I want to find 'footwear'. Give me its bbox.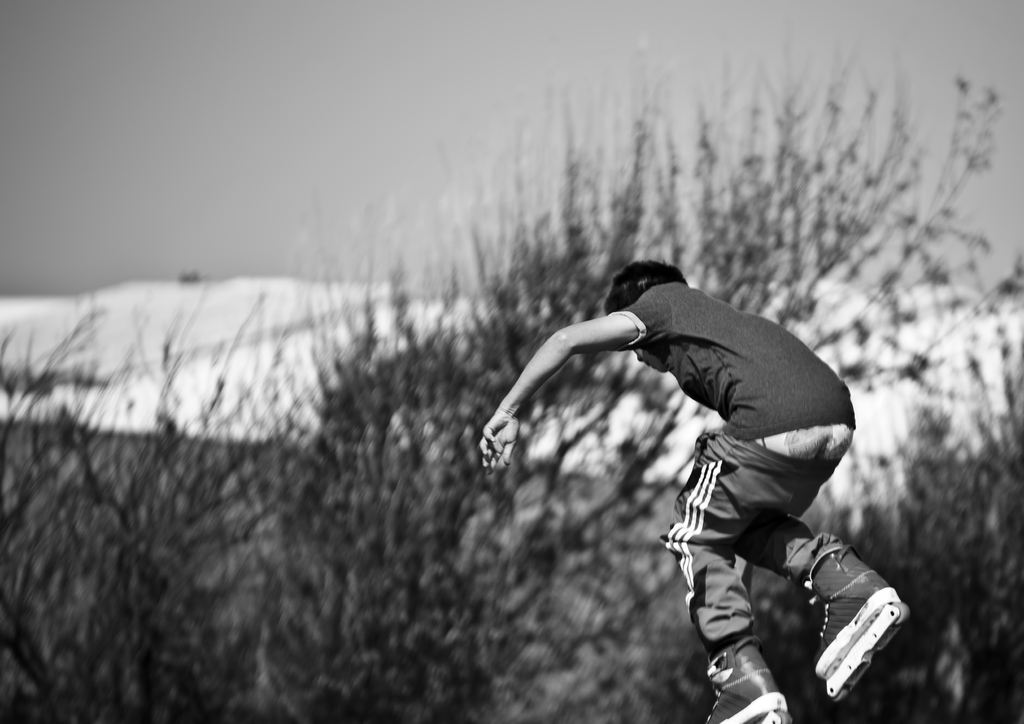
select_region(702, 637, 790, 723).
